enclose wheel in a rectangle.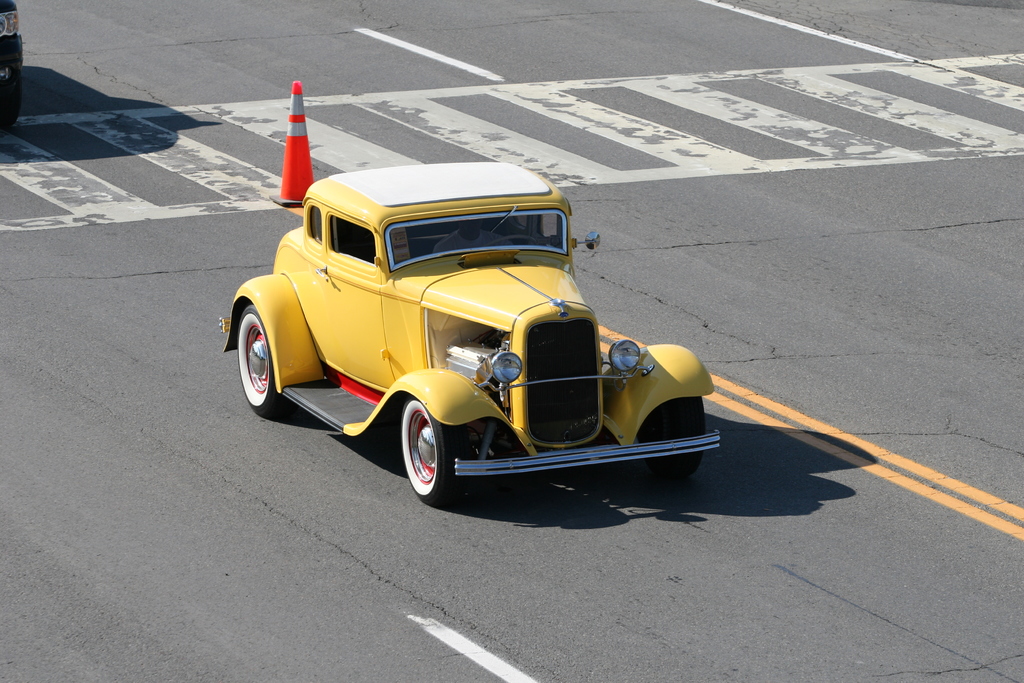
l=237, t=304, r=291, b=420.
